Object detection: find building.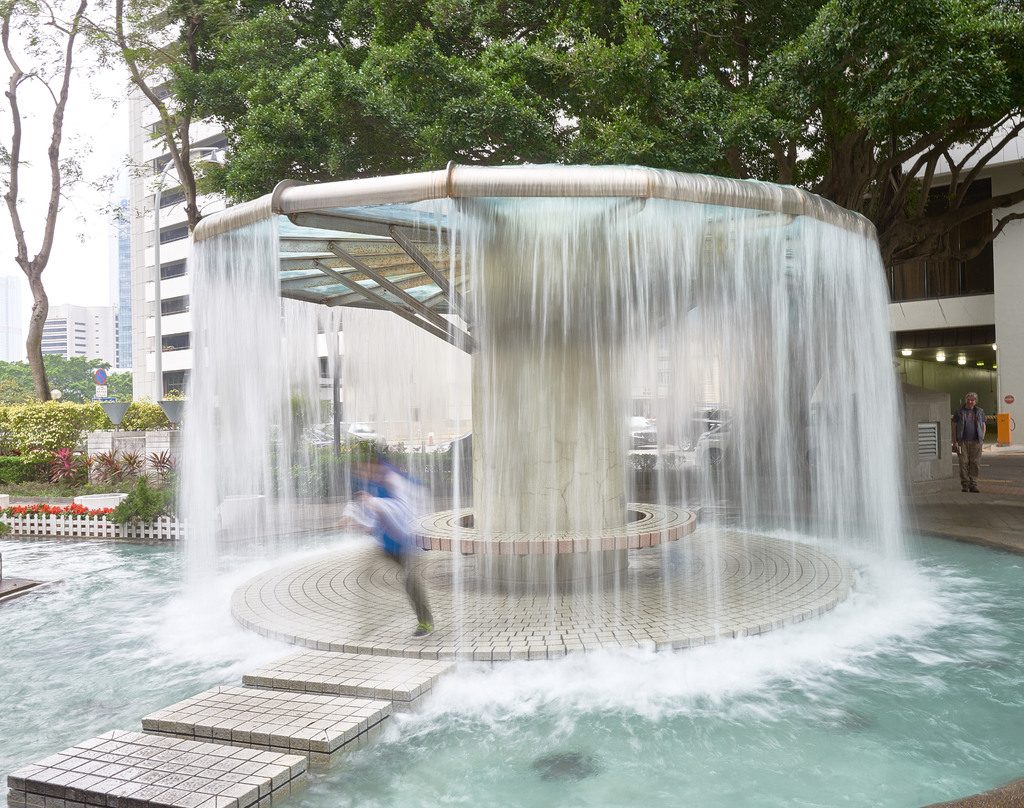
BBox(123, 1, 348, 426).
